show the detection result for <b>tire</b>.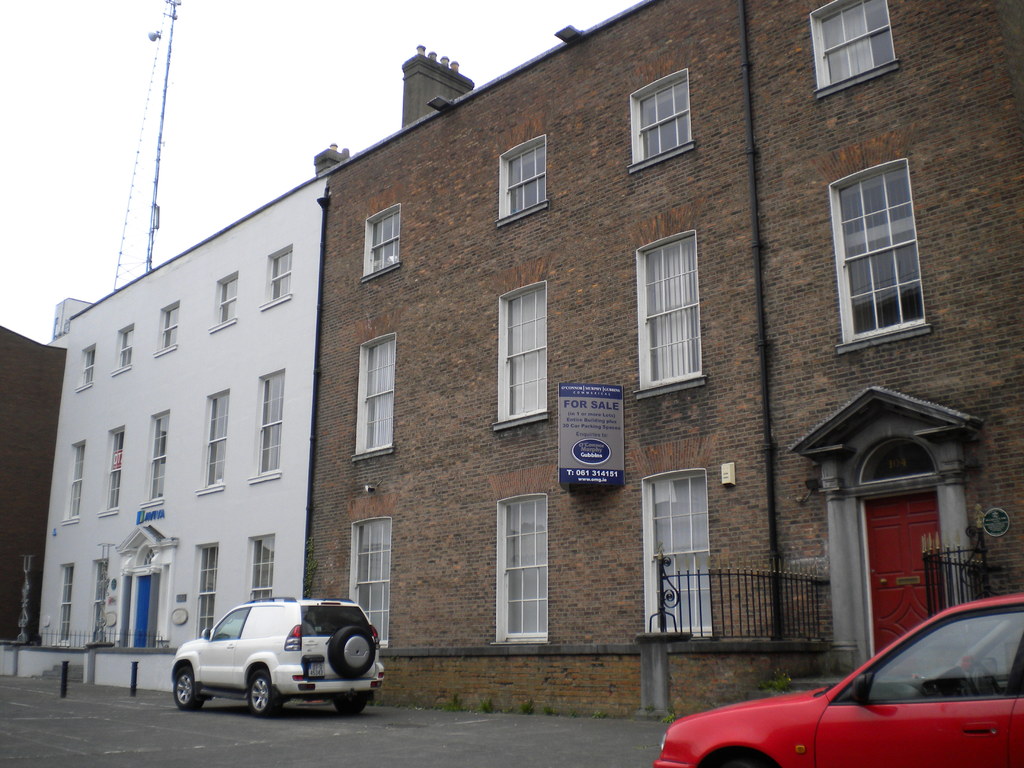
pyautogui.locateOnScreen(332, 692, 366, 715).
